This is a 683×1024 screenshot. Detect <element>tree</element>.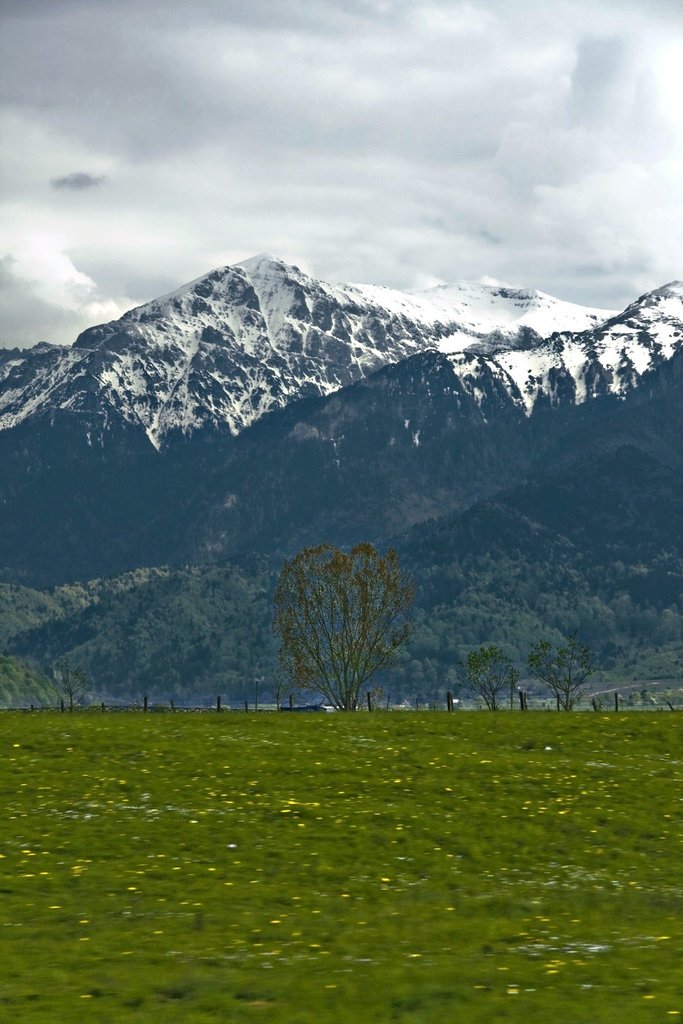
[271, 540, 397, 719].
